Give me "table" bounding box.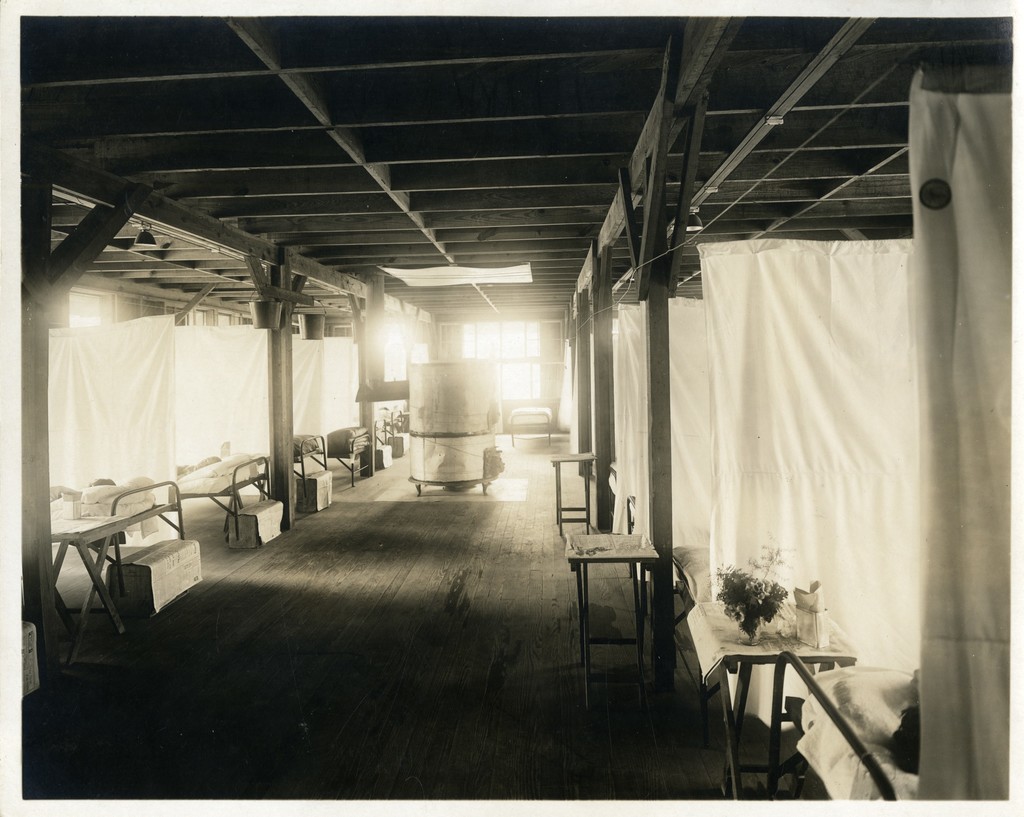
{"x1": 559, "y1": 533, "x2": 686, "y2": 717}.
